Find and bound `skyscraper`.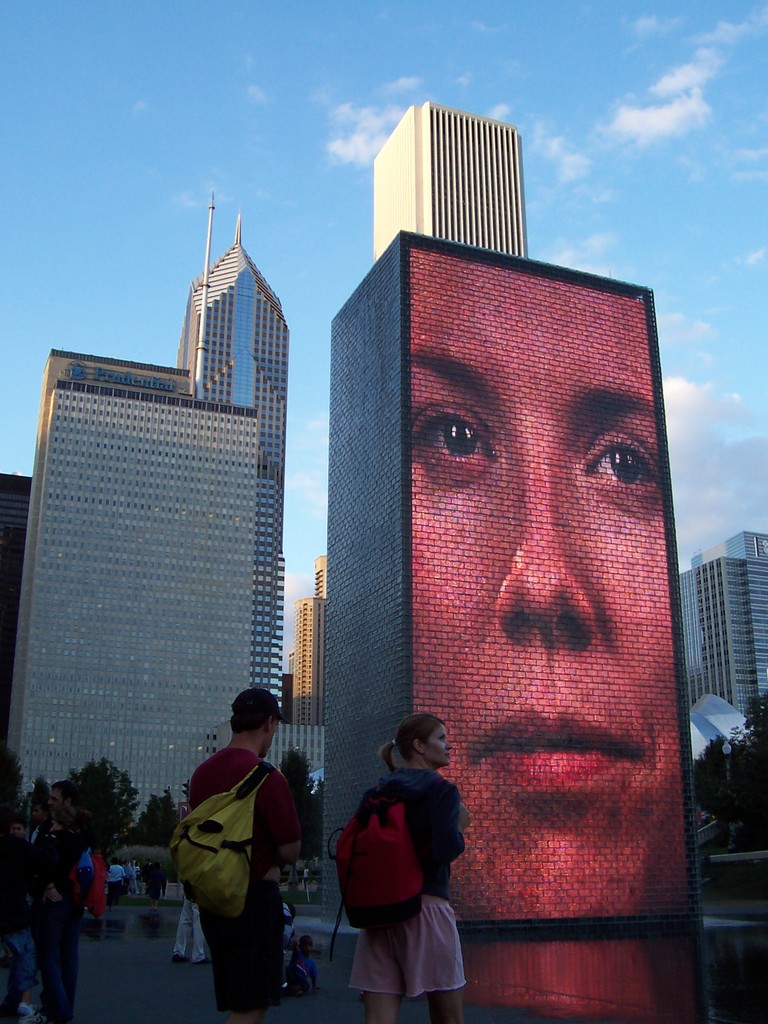
Bound: 4,211,291,836.
